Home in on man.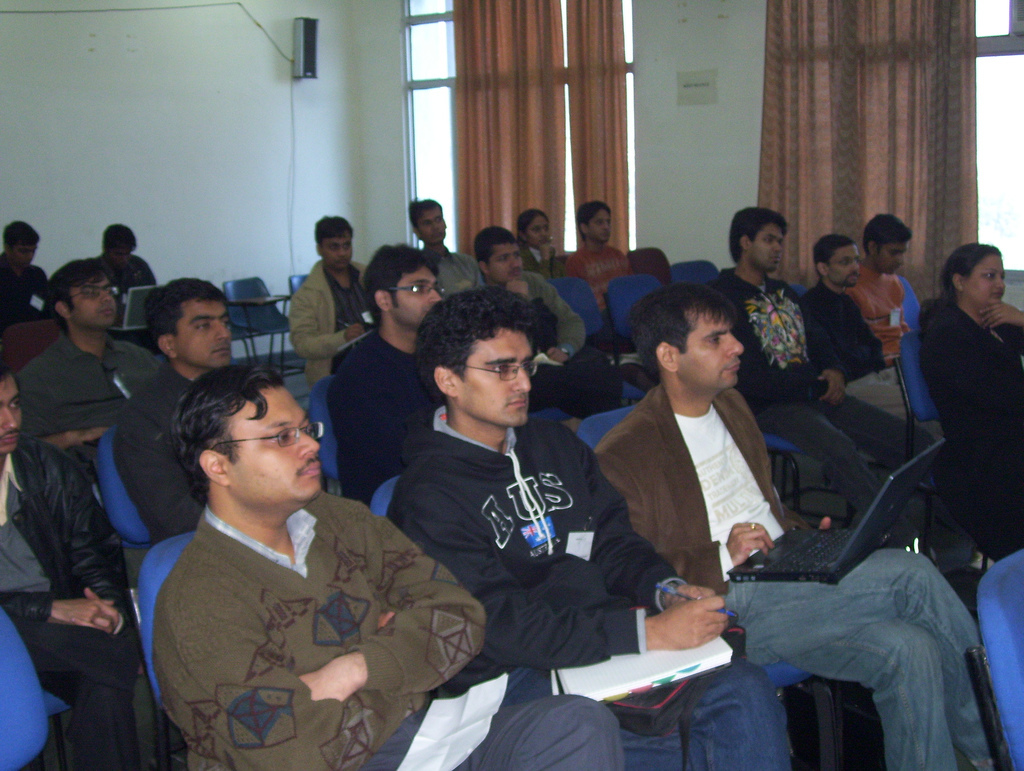
Homed in at 114/277/288/542.
